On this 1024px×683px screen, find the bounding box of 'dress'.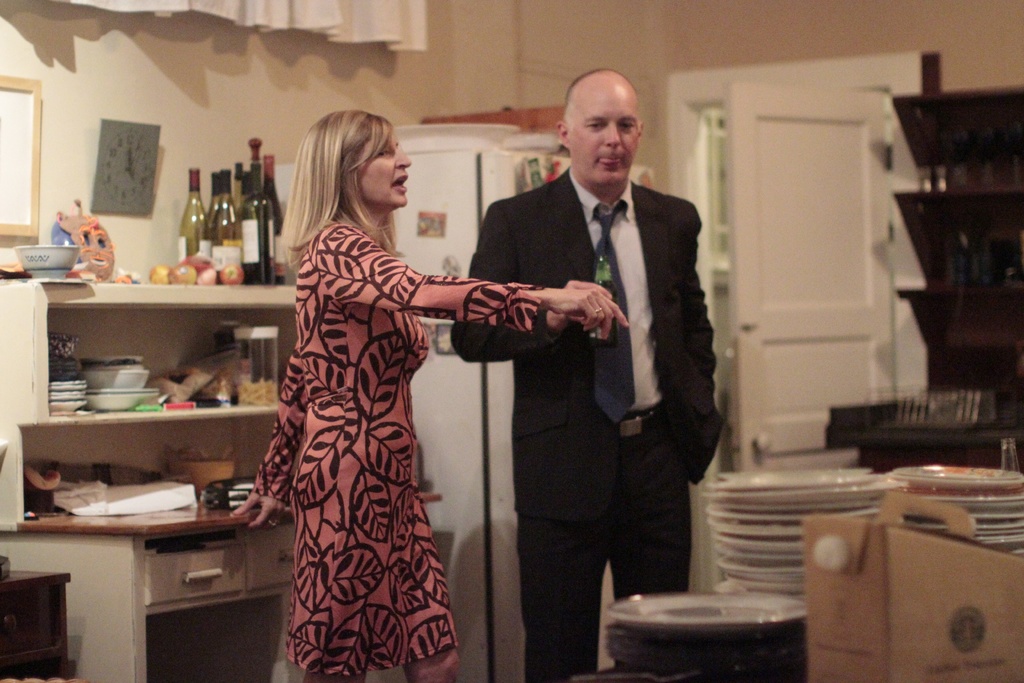
Bounding box: [253,220,541,681].
